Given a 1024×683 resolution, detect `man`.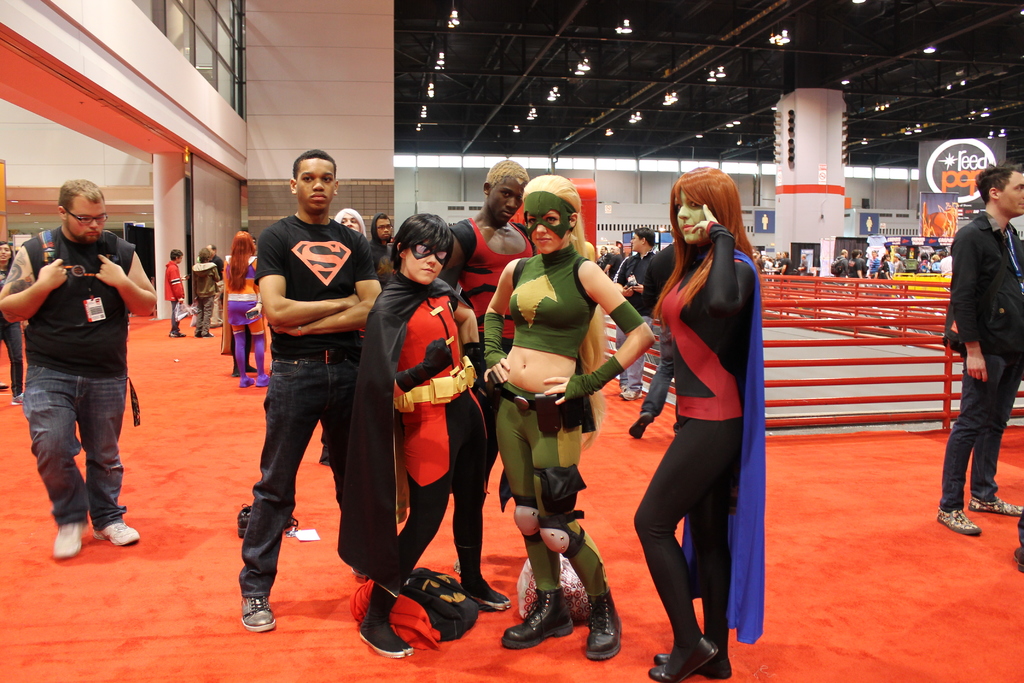
235 147 384 631.
